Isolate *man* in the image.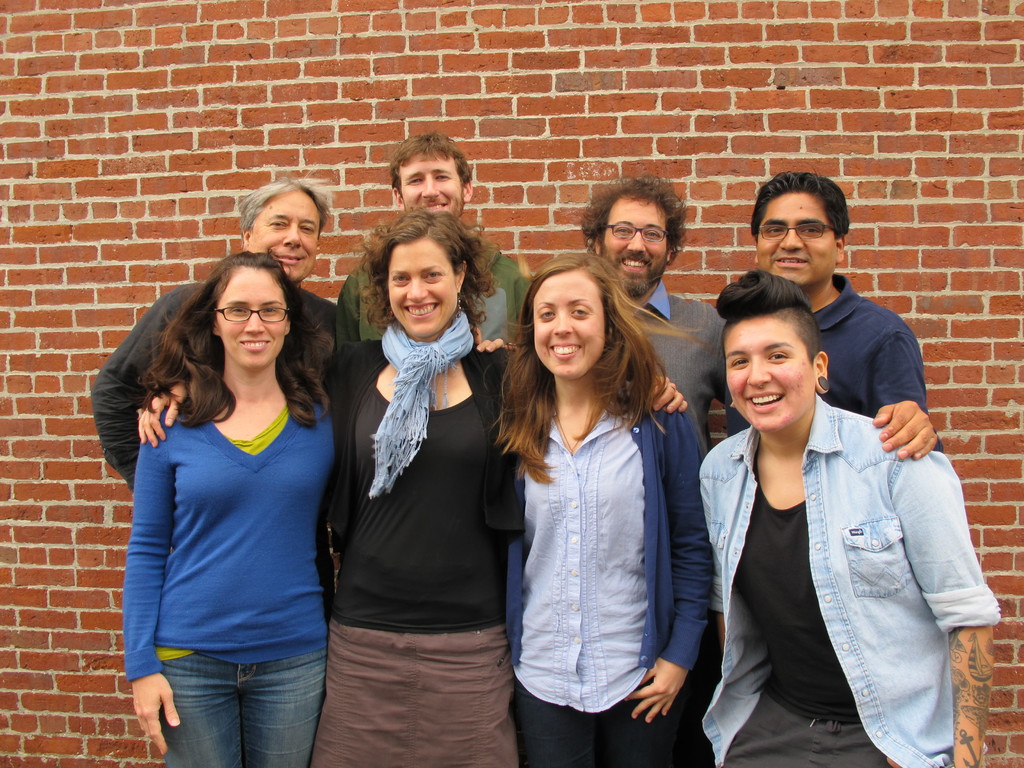
Isolated region: x1=90, y1=170, x2=340, y2=488.
